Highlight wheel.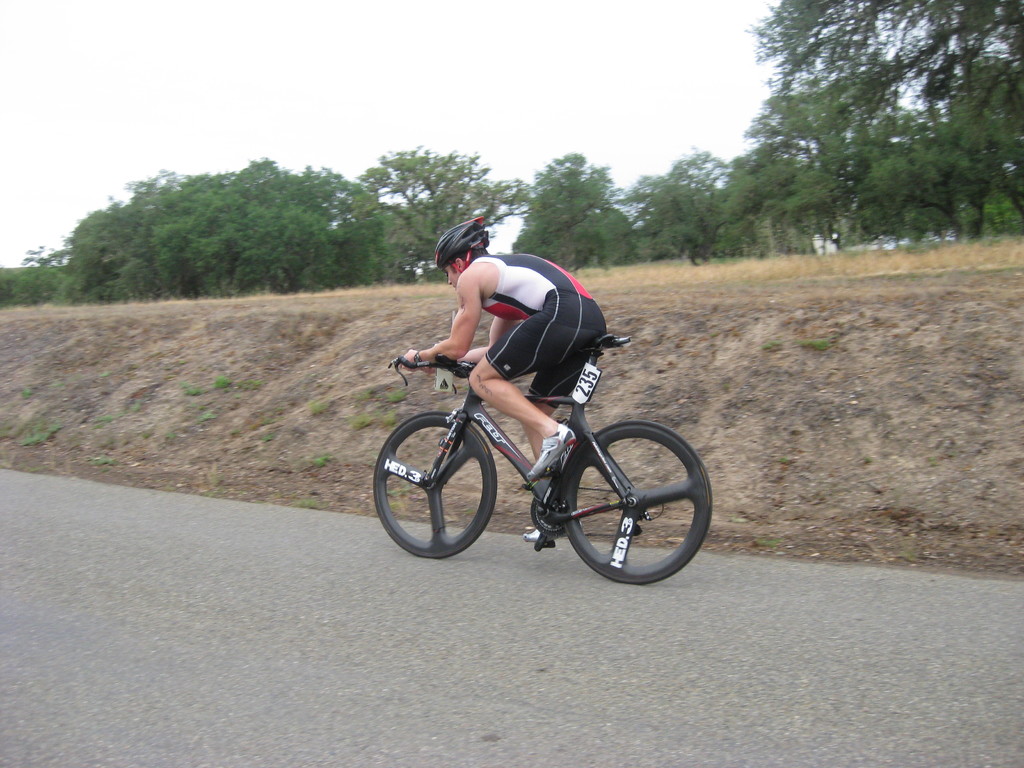
Highlighted region: x1=516 y1=415 x2=692 y2=584.
